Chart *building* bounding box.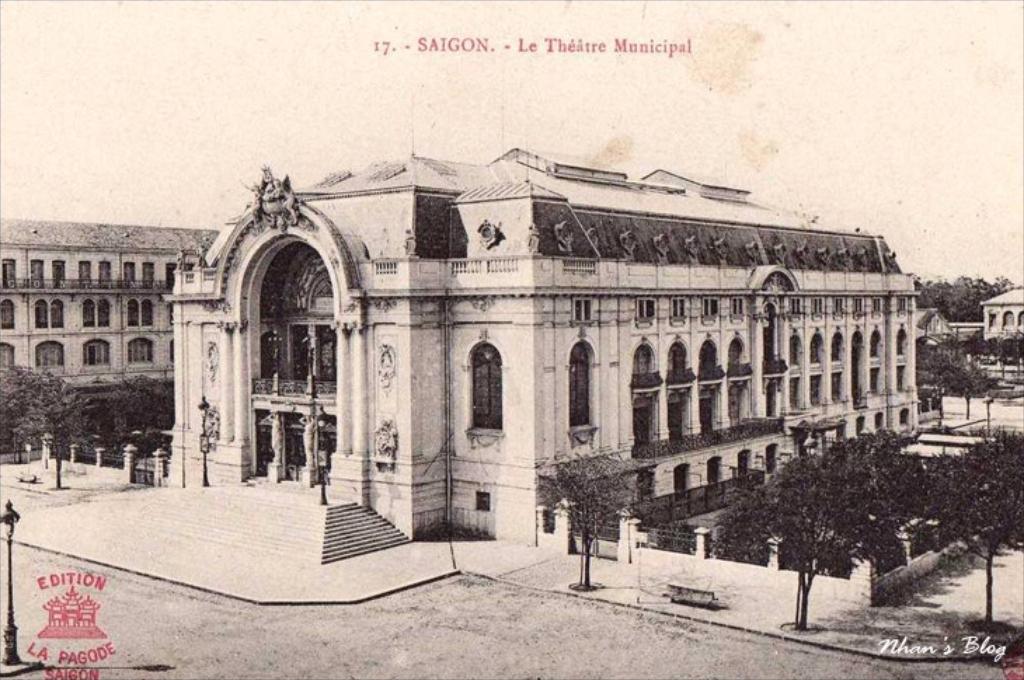
Charted: 153:142:933:558.
